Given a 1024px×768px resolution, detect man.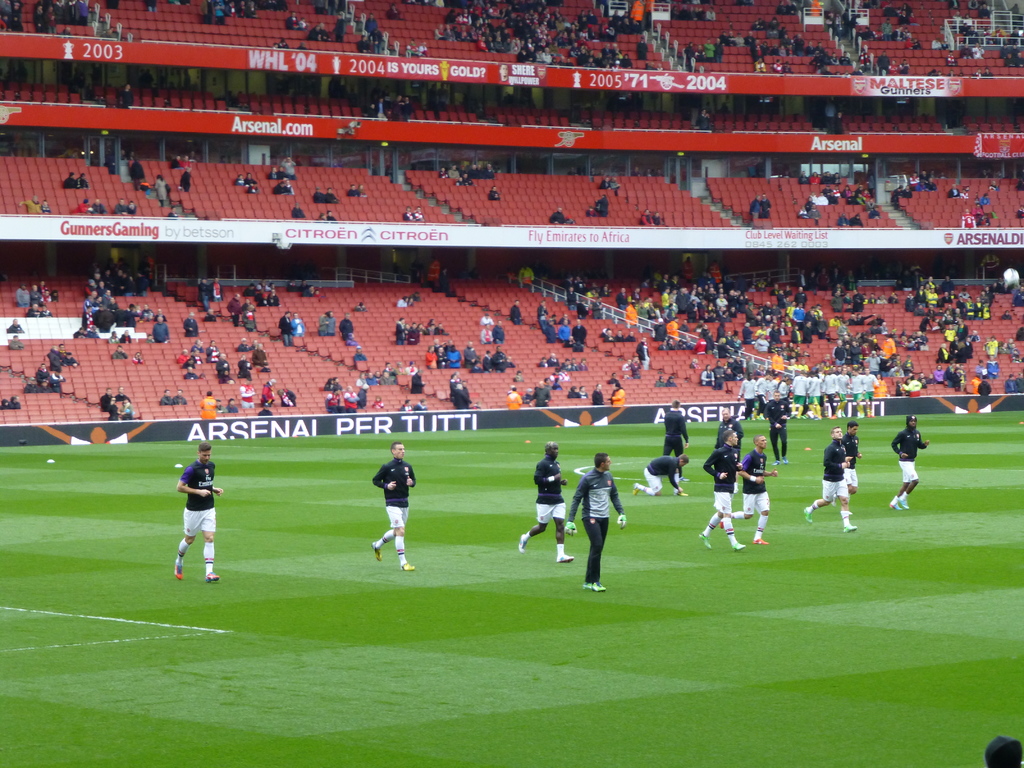
{"x1": 799, "y1": 289, "x2": 805, "y2": 303}.
